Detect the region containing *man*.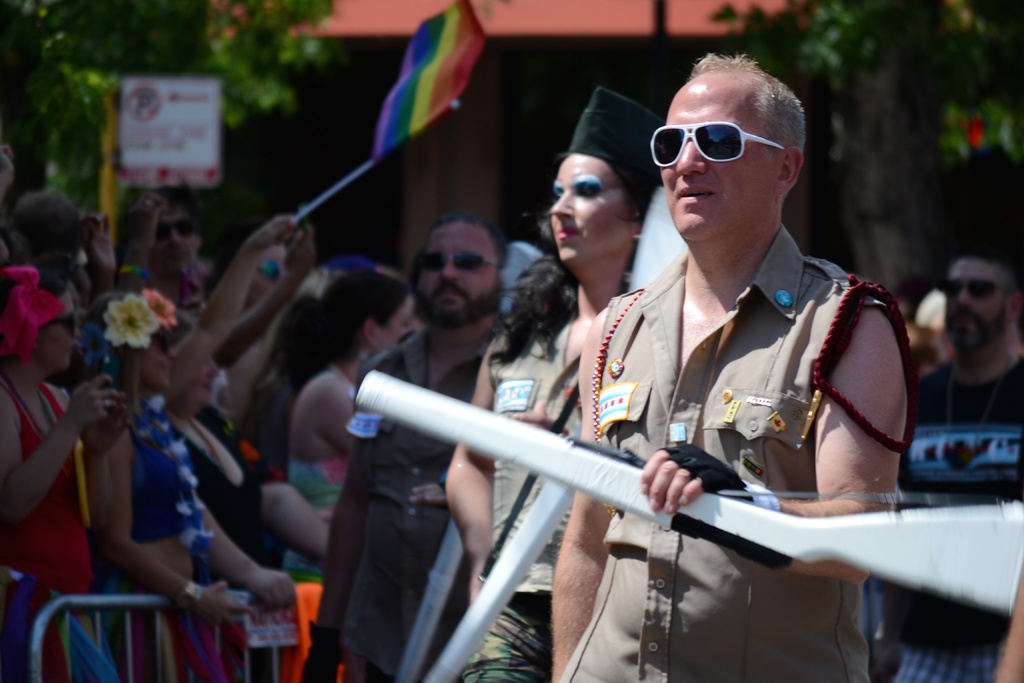
rect(121, 180, 202, 315).
